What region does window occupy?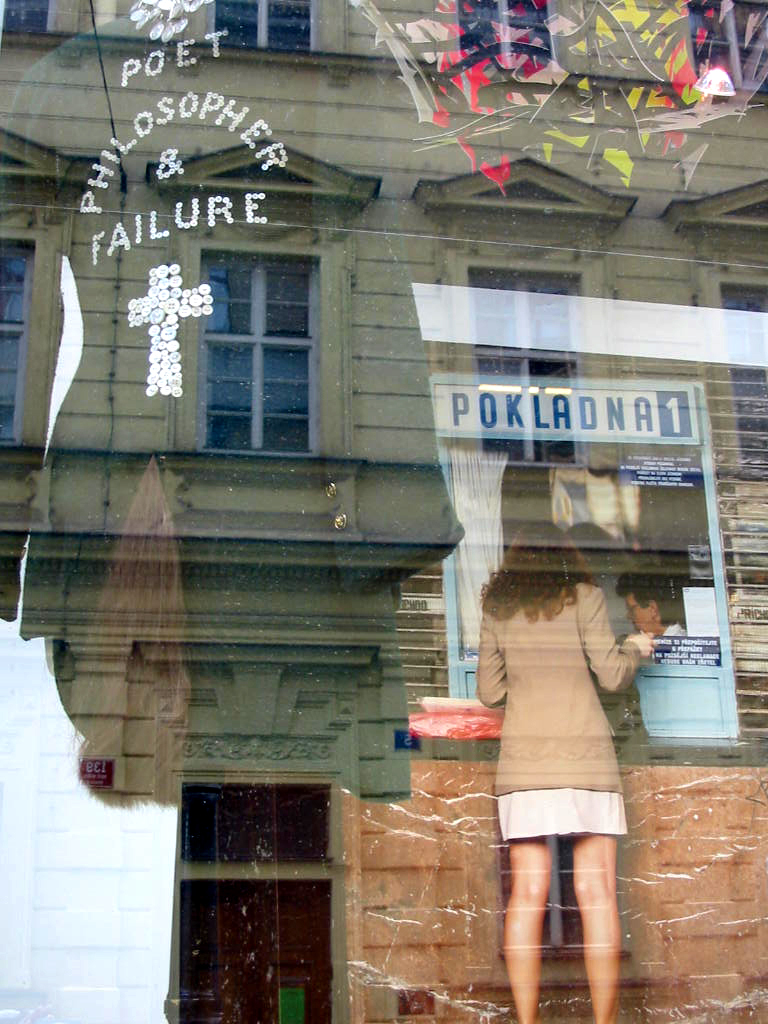
pyautogui.locateOnScreen(202, 0, 323, 57).
